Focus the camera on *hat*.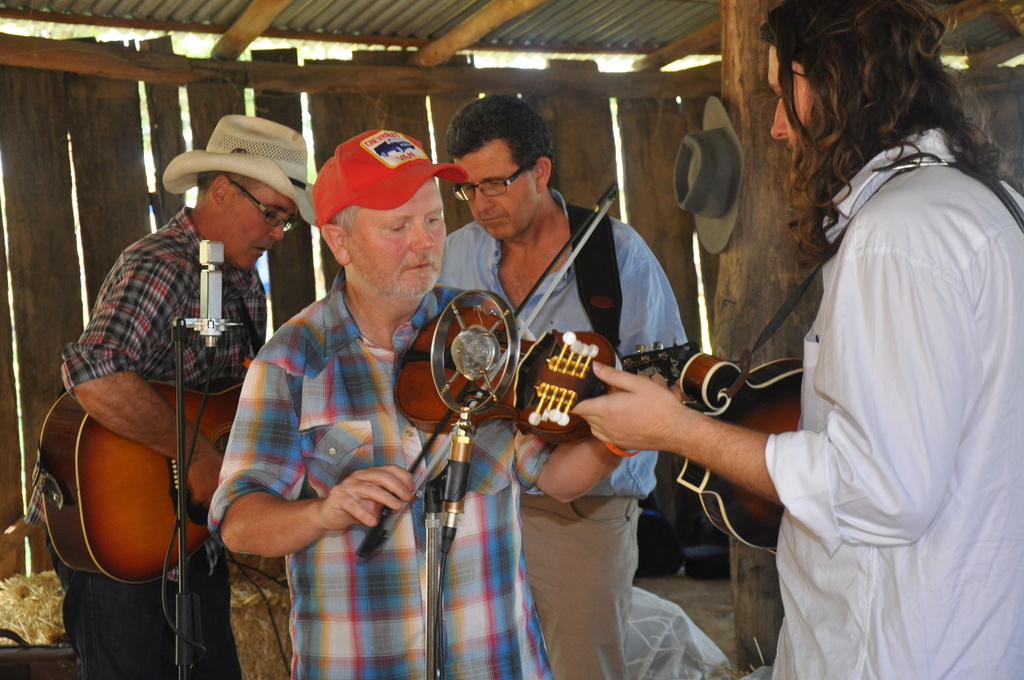
Focus region: (312, 130, 468, 224).
